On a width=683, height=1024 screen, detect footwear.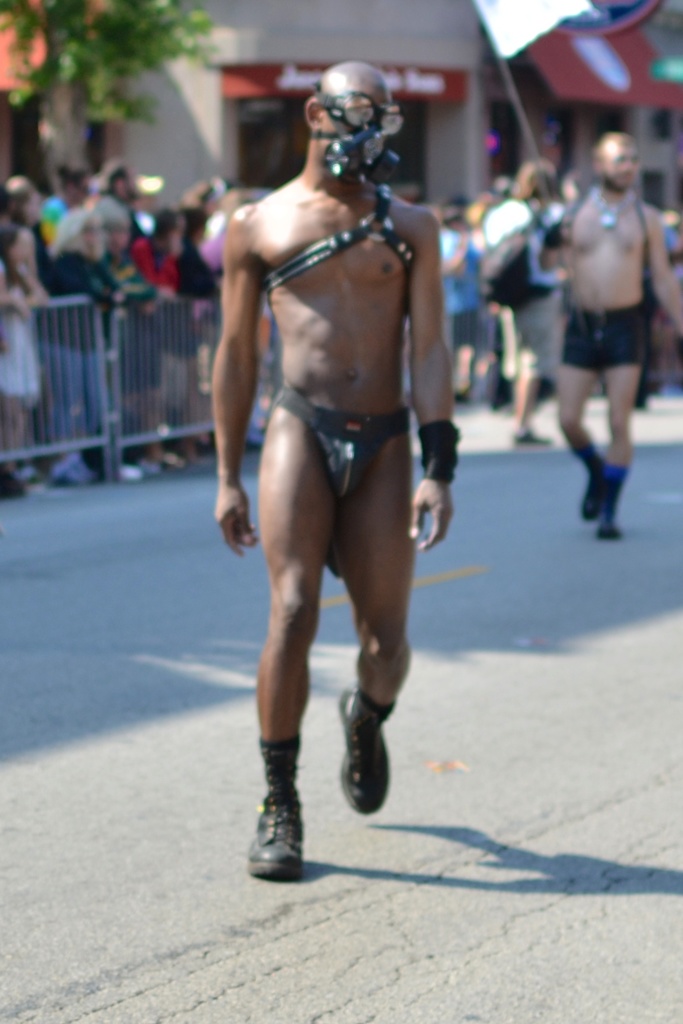
locate(48, 459, 103, 497).
